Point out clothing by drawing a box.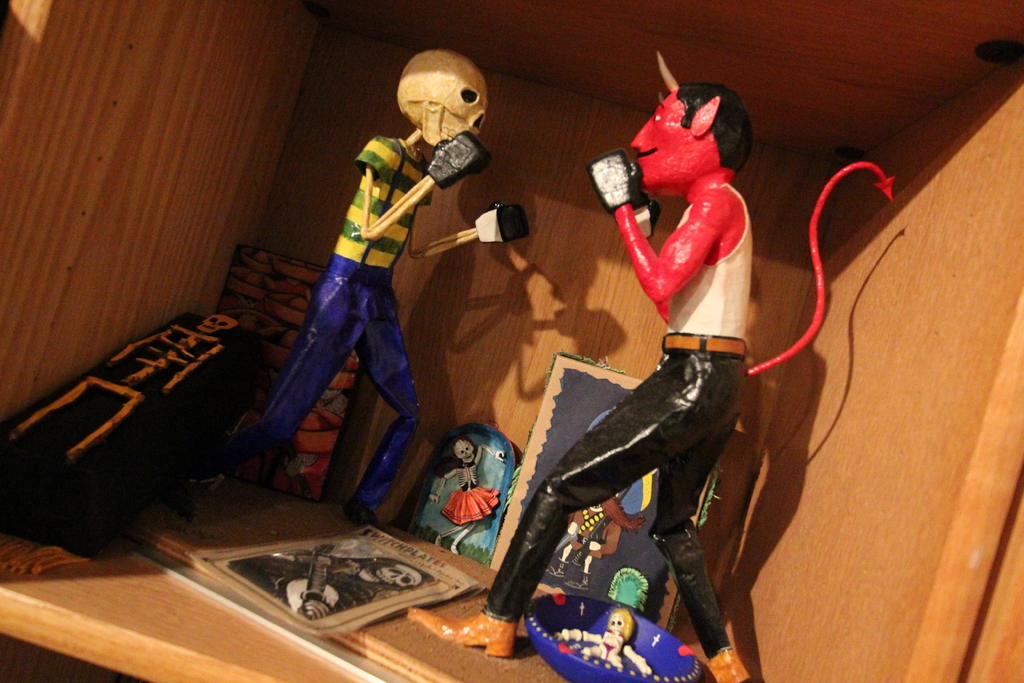
region(480, 333, 745, 661).
